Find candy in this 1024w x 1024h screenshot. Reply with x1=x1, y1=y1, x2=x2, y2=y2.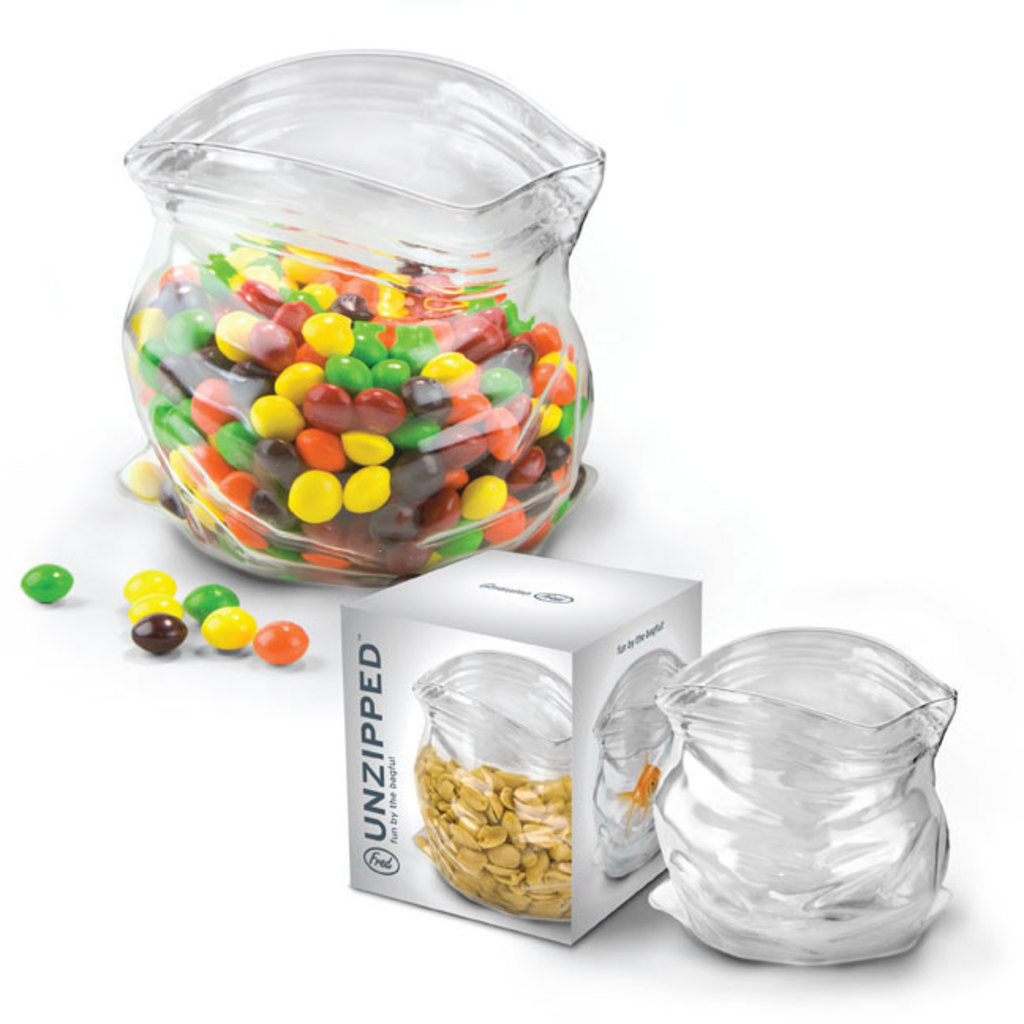
x1=232, y1=613, x2=310, y2=664.
